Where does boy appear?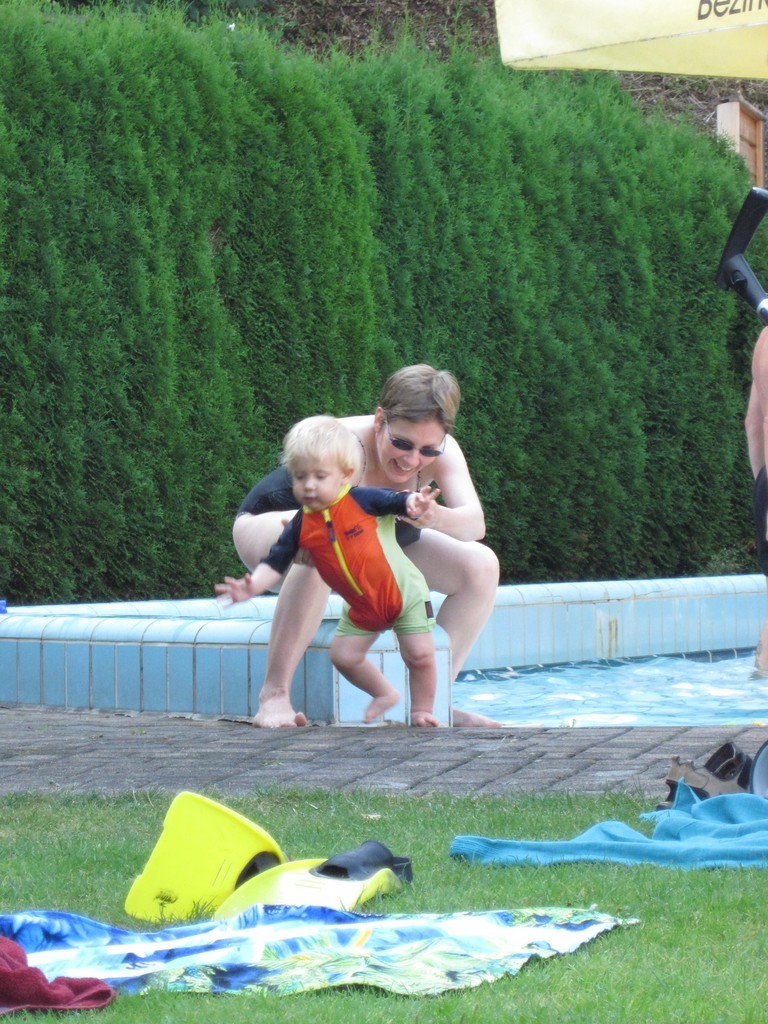
Appears at bbox=(203, 415, 444, 725).
